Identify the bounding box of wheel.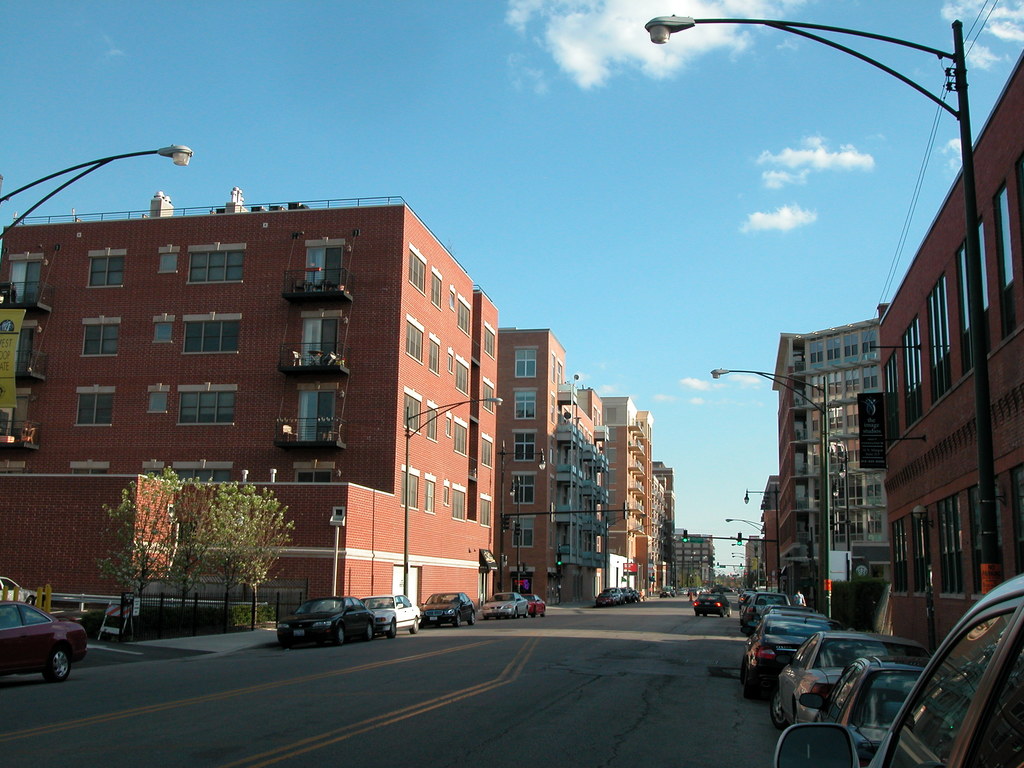
select_region(387, 620, 399, 636).
